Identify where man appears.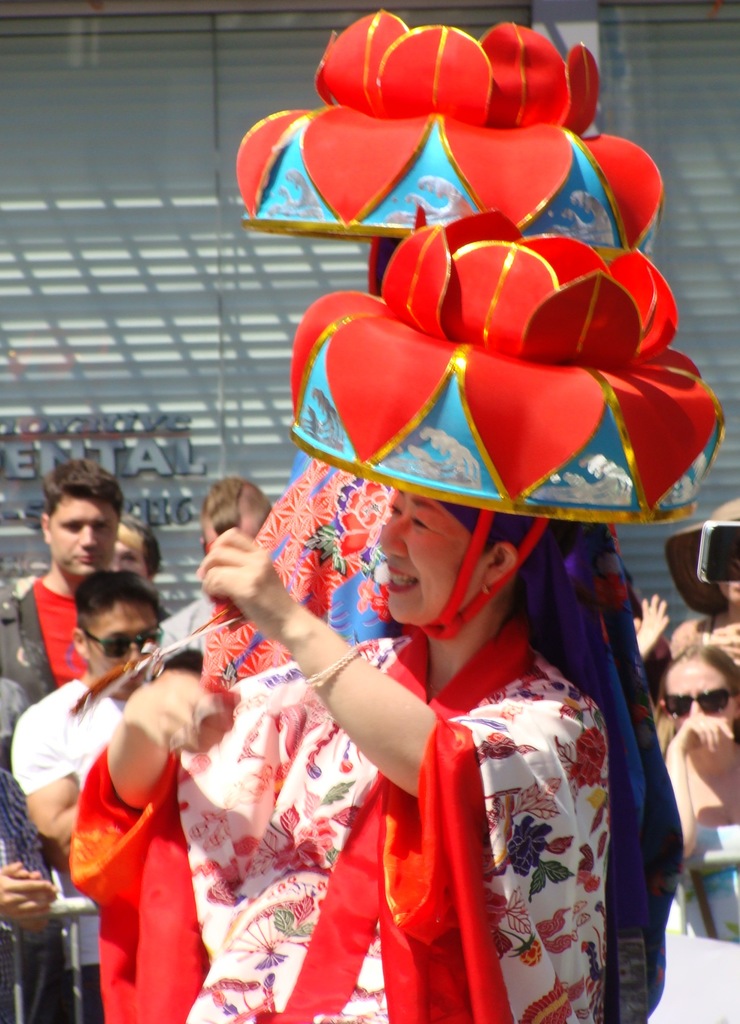
Appears at rect(162, 477, 272, 644).
